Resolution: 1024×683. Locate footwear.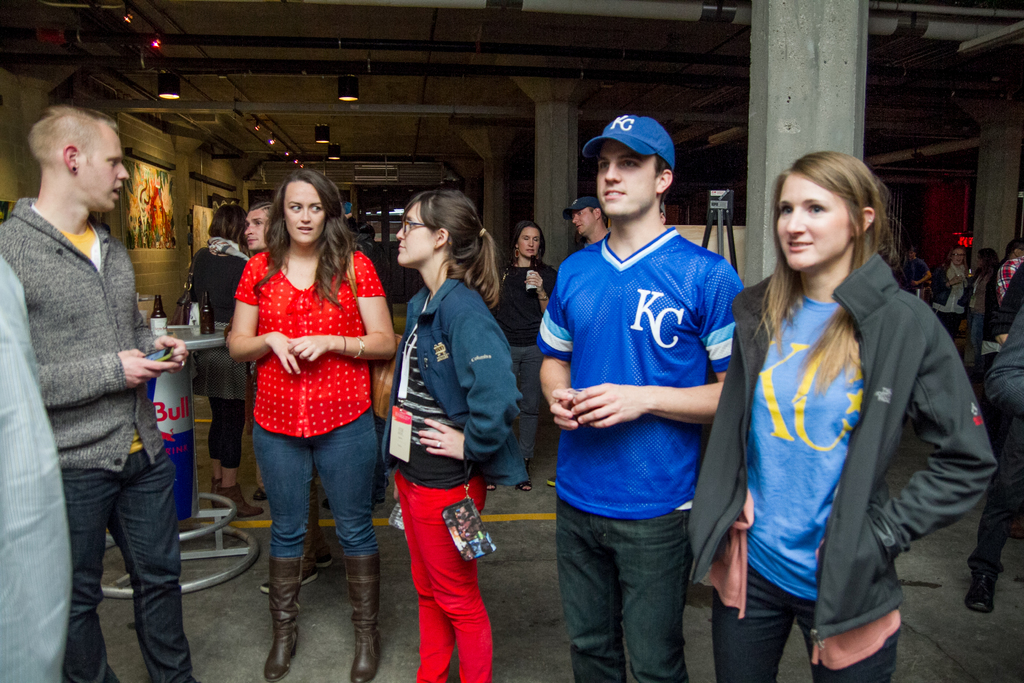
x1=348, y1=554, x2=382, y2=682.
